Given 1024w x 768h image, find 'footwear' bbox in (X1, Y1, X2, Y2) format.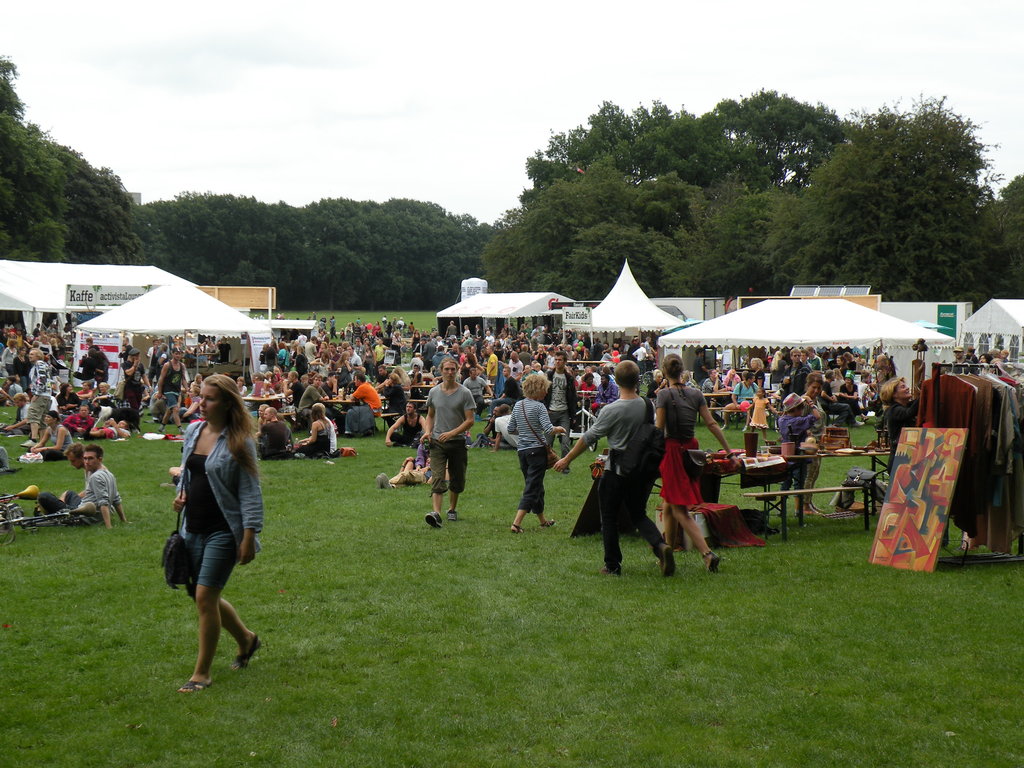
(360, 426, 371, 438).
